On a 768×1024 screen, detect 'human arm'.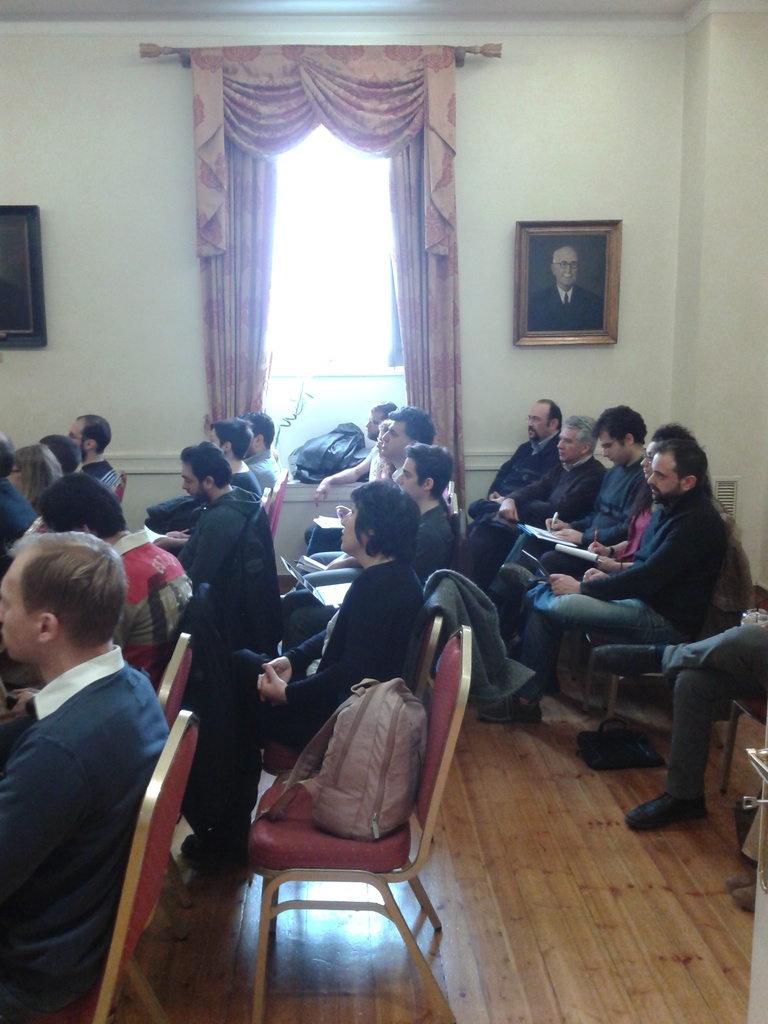
box(312, 449, 366, 508).
